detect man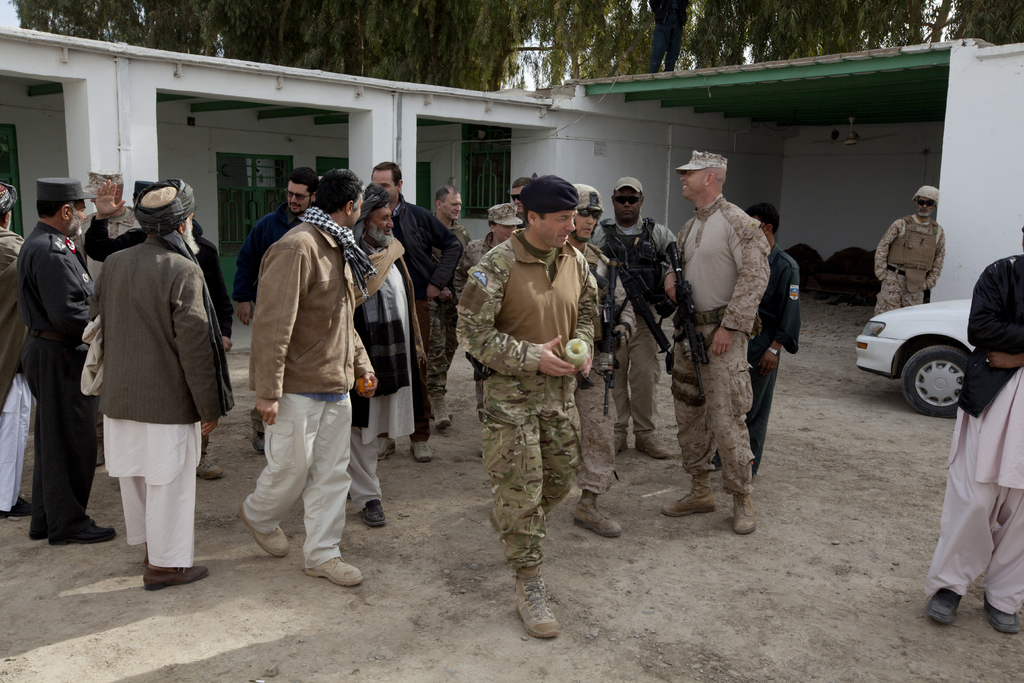
[508, 174, 538, 232]
